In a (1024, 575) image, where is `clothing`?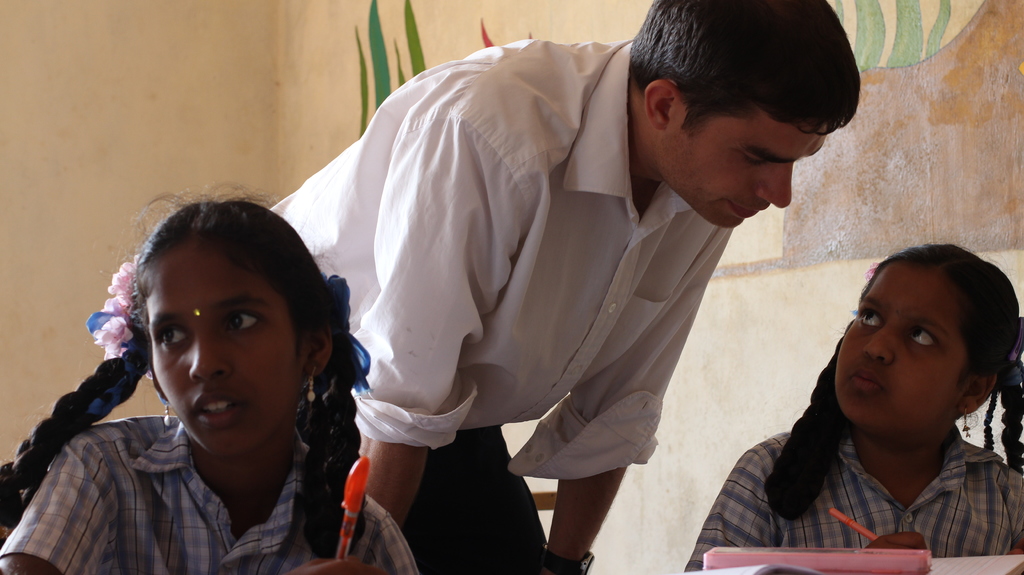
{"left": 682, "top": 414, "right": 1023, "bottom": 574}.
